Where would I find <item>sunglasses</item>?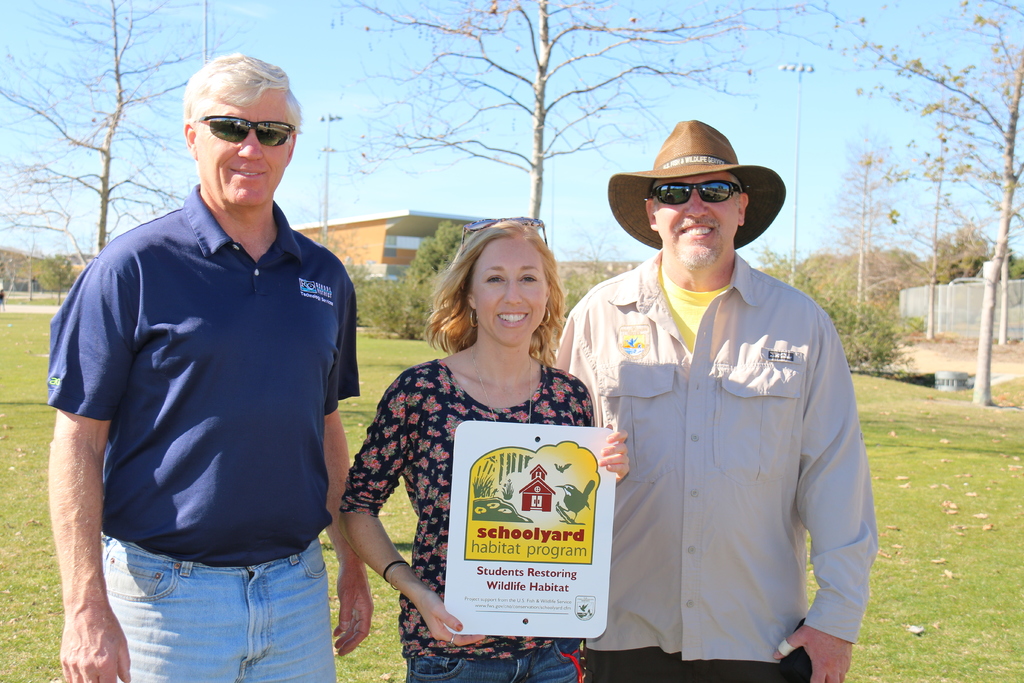
At detection(193, 115, 295, 147).
